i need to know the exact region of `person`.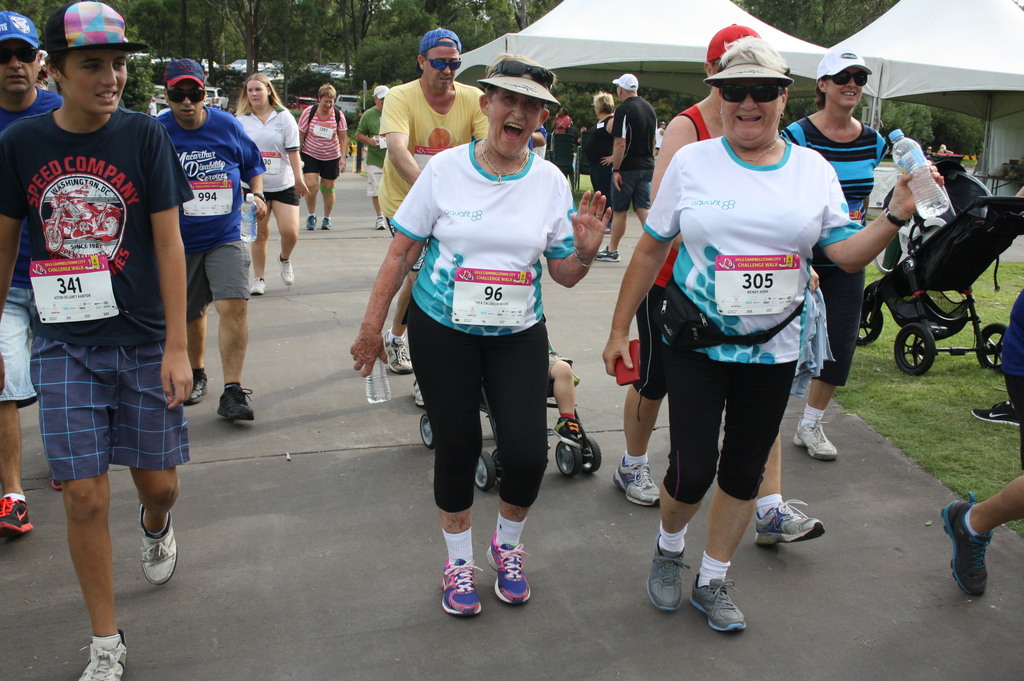
Region: locate(349, 50, 611, 613).
